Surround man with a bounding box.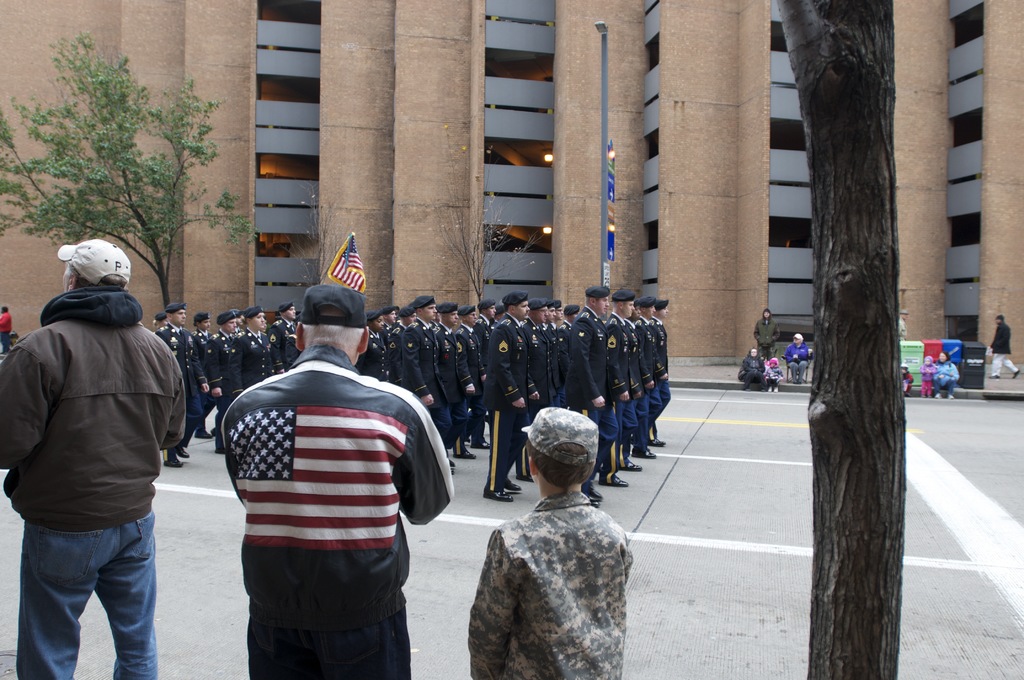
BBox(783, 332, 812, 387).
